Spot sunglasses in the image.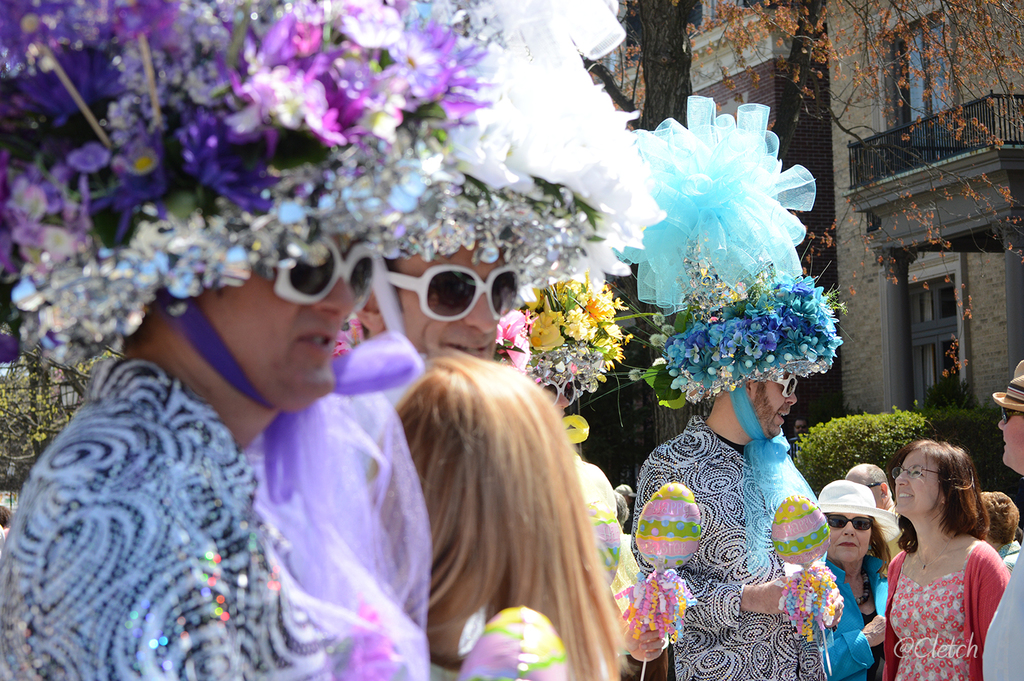
sunglasses found at (541, 382, 575, 407).
